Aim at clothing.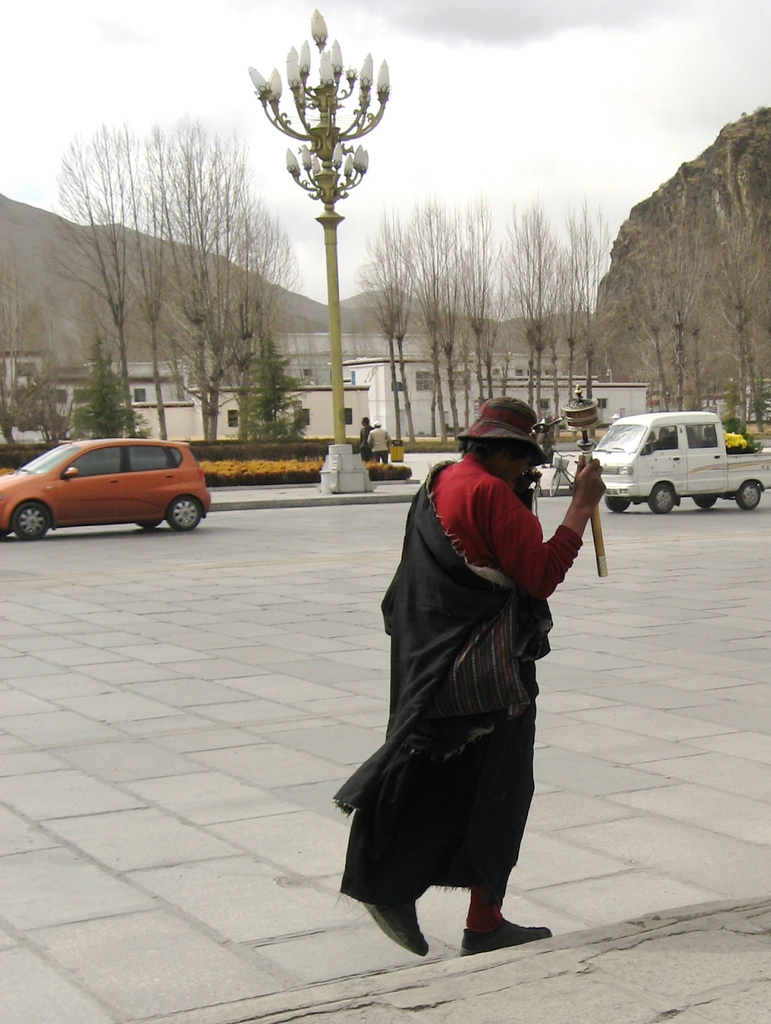
Aimed at <region>355, 424, 373, 462</region>.
